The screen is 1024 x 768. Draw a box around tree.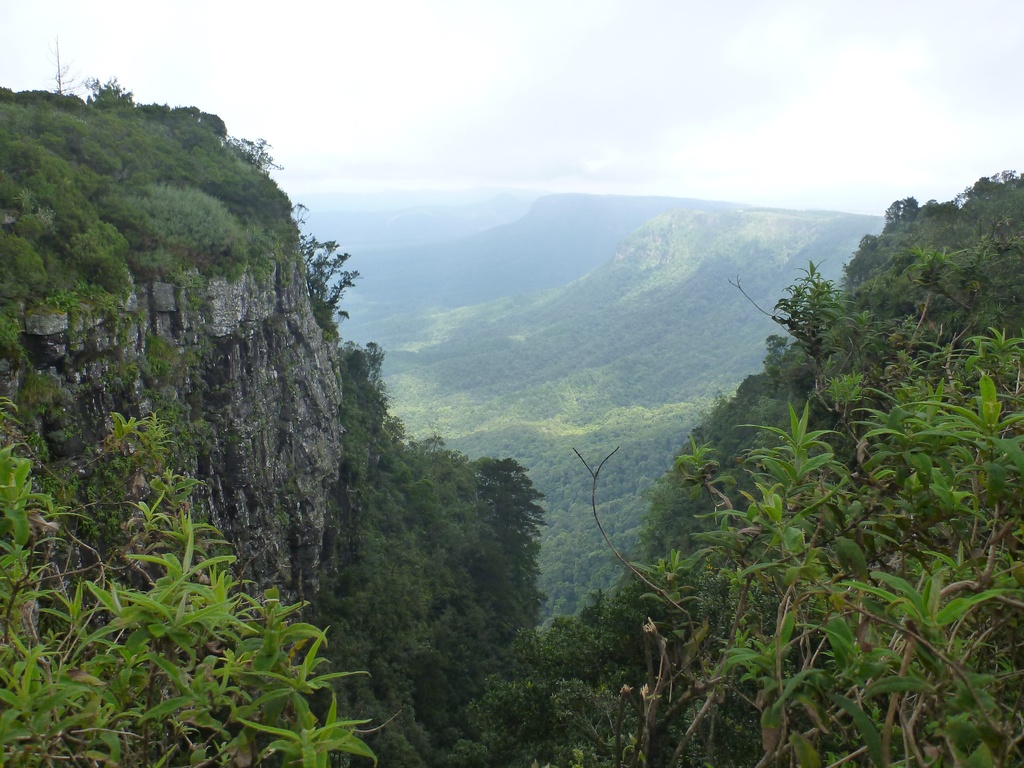
select_region(574, 212, 1023, 767).
